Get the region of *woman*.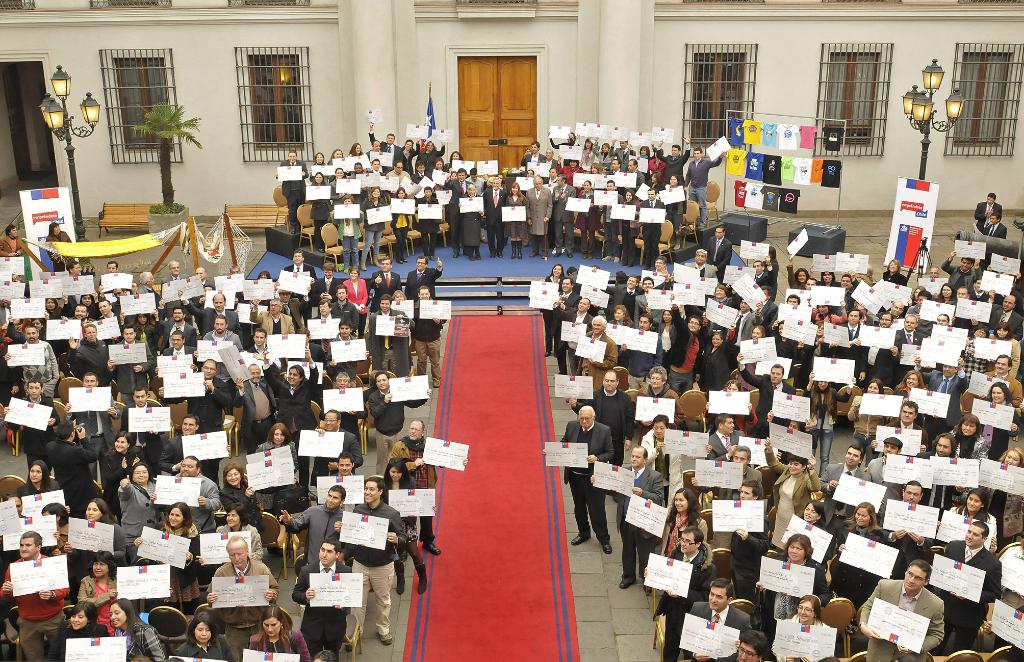
box(850, 377, 894, 466).
